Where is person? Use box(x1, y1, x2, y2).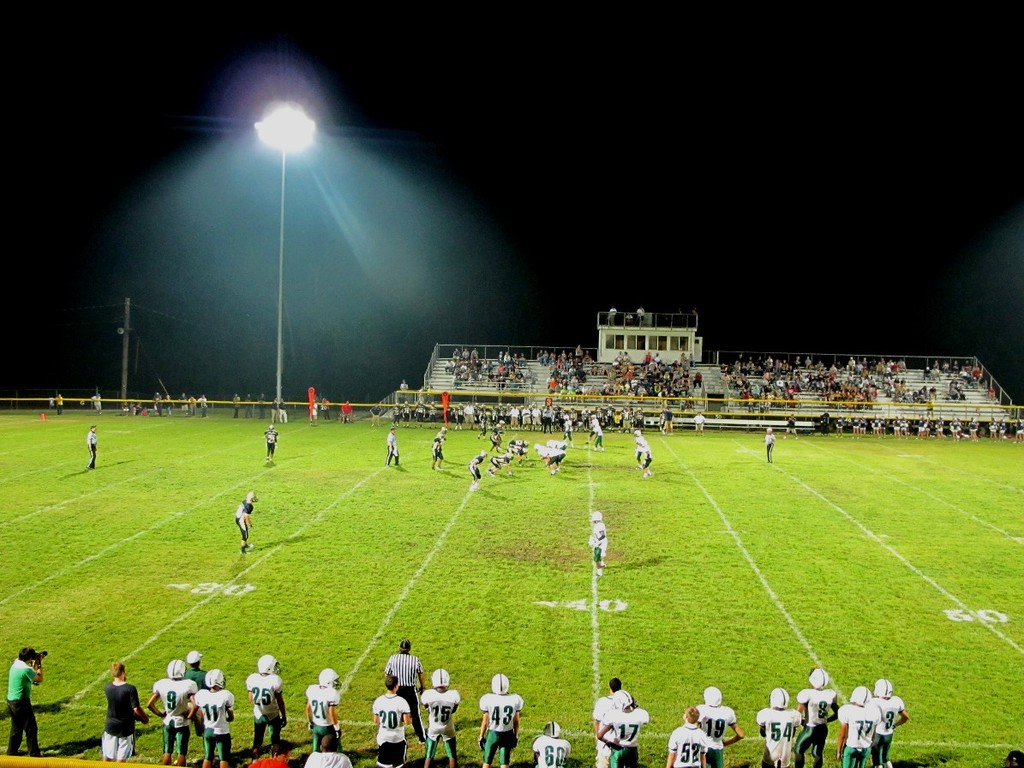
box(508, 444, 530, 465).
